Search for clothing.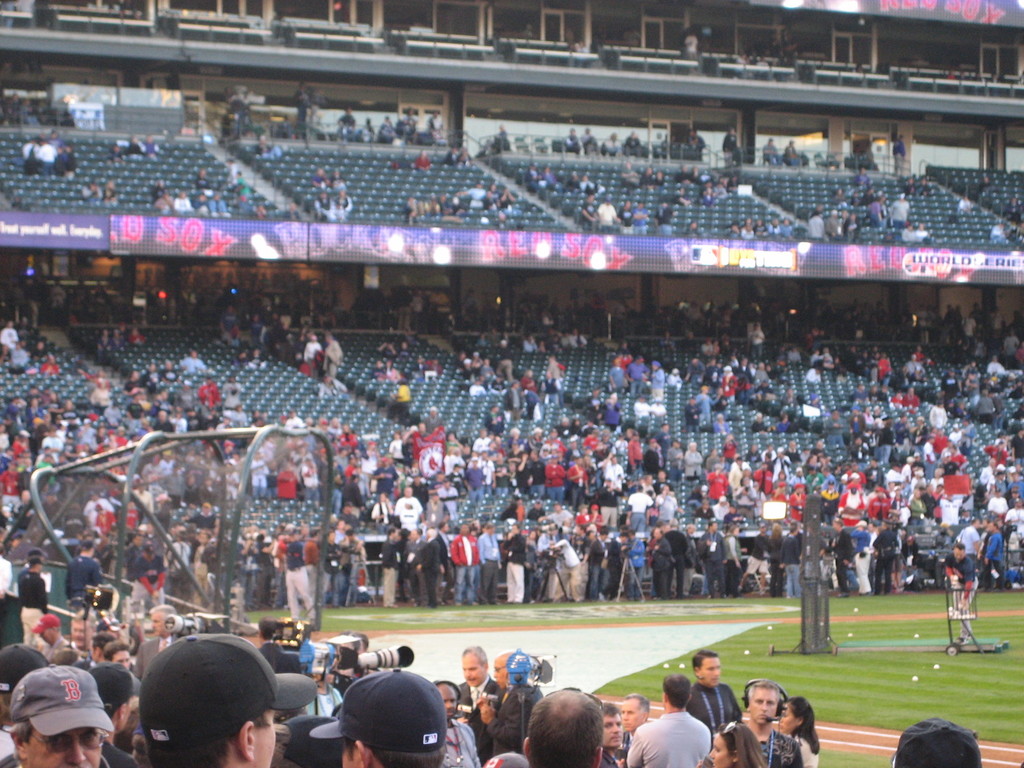
Found at (left=955, top=519, right=983, bottom=572).
